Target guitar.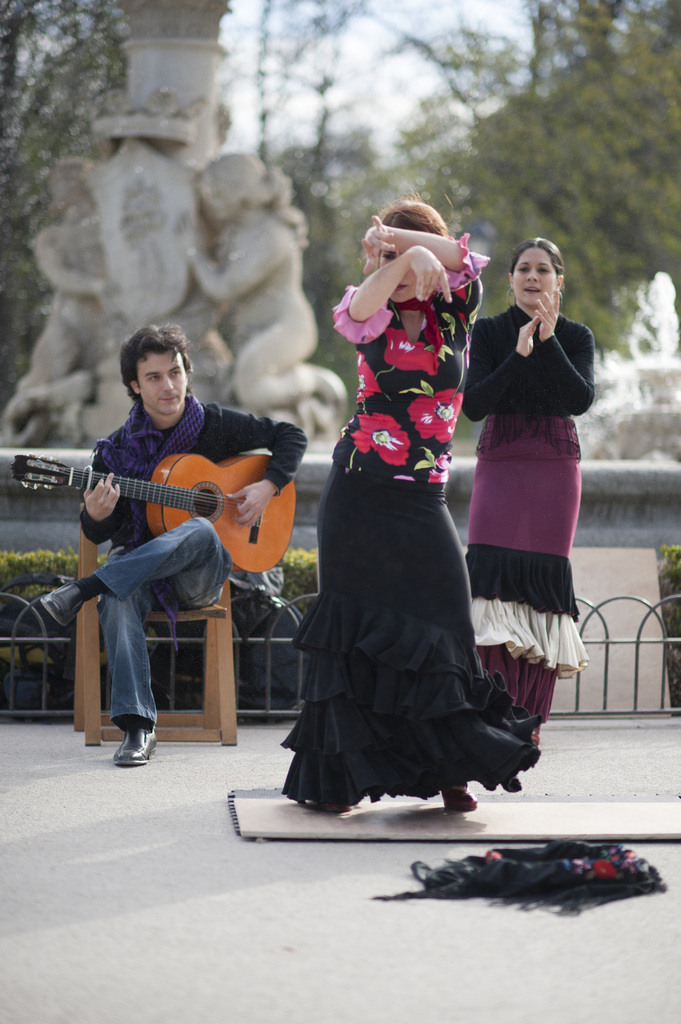
Target region: select_region(12, 451, 298, 579).
